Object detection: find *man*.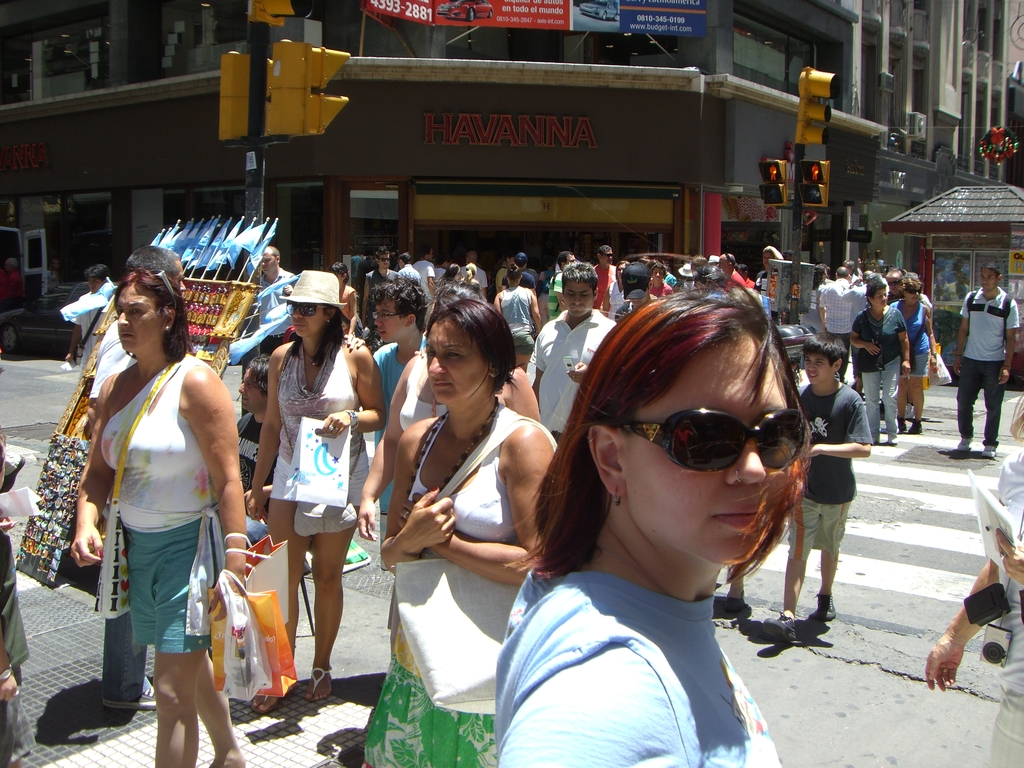
(left=234, top=351, right=269, bottom=551).
